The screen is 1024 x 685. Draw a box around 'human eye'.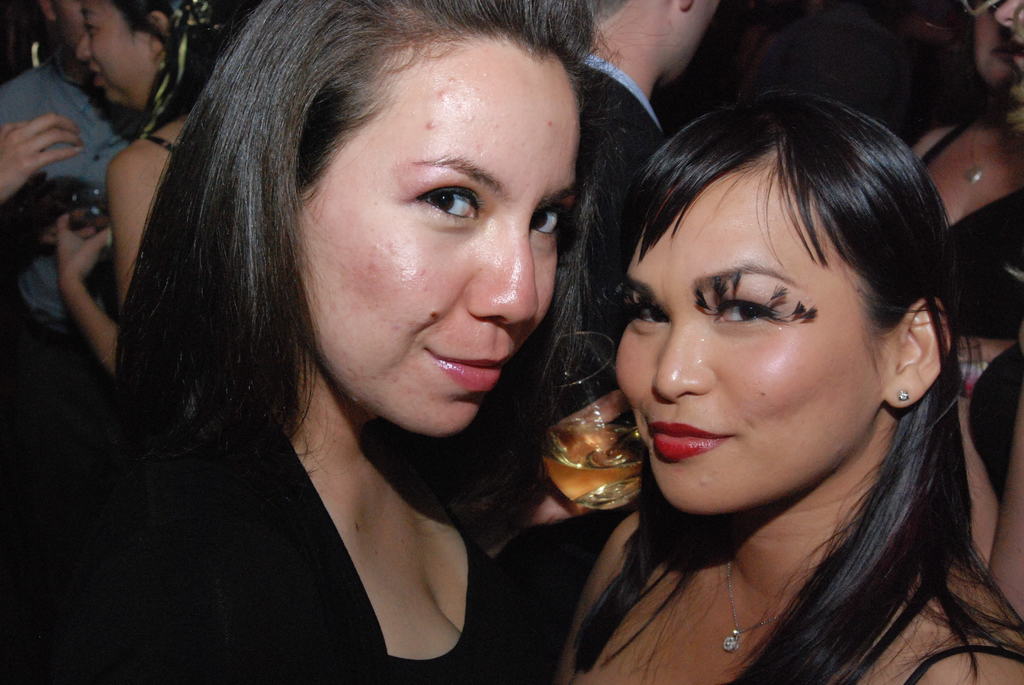
(390, 169, 499, 224).
